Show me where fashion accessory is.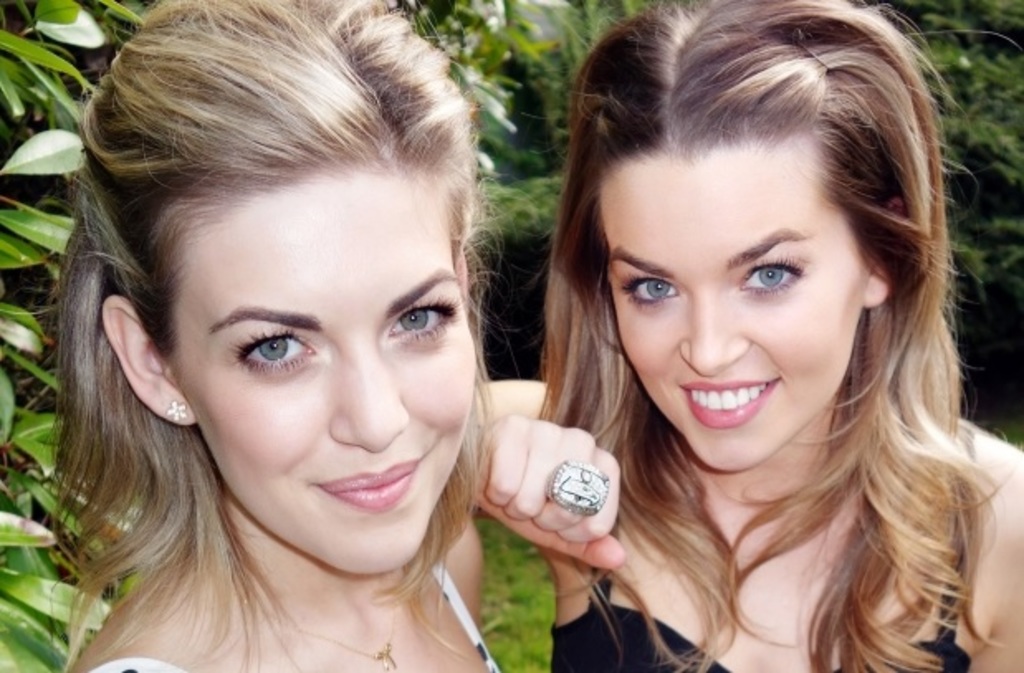
fashion accessory is at [x1=546, y1=455, x2=610, y2=523].
